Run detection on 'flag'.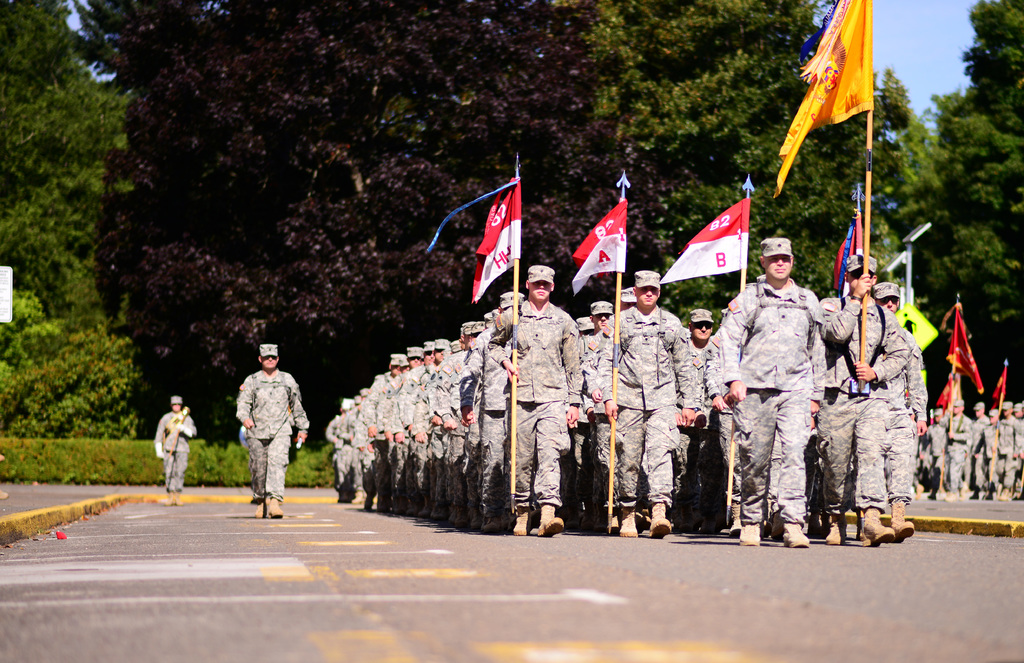
Result: pyautogui.locateOnScreen(460, 164, 526, 316).
